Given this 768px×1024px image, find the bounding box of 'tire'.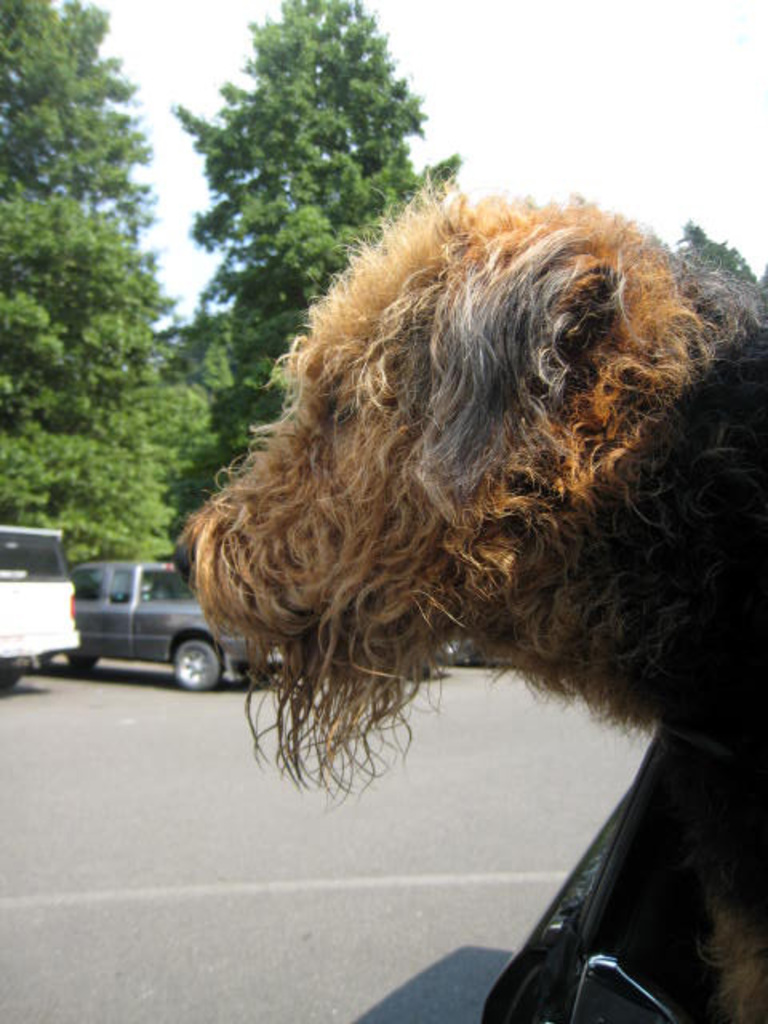
{"left": 171, "top": 626, "right": 221, "bottom": 685}.
